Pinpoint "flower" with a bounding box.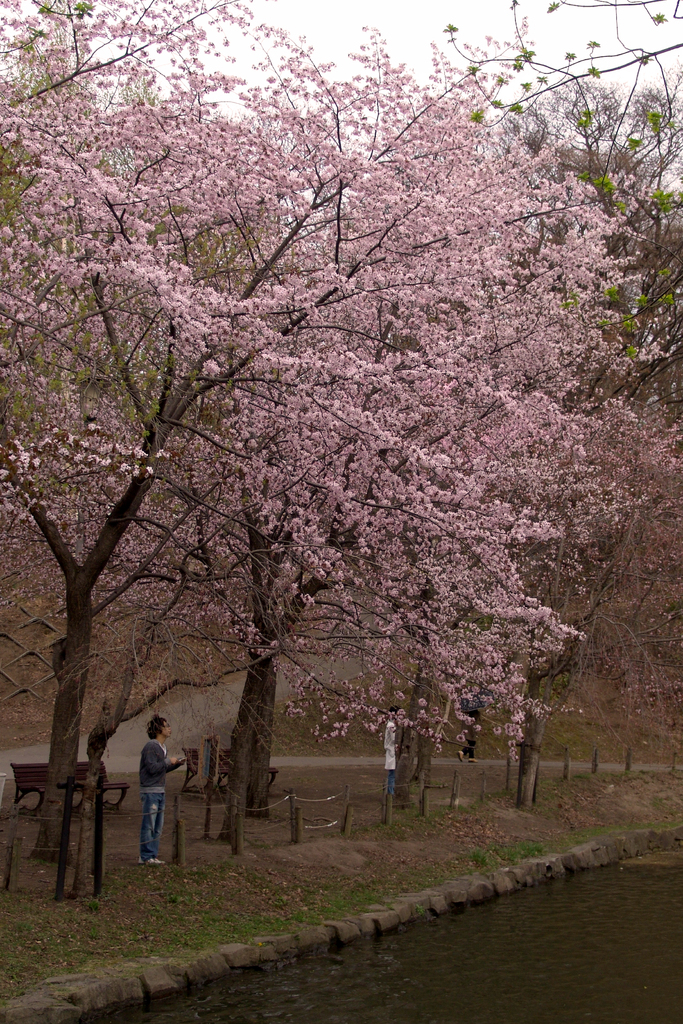
select_region(514, 705, 533, 725).
